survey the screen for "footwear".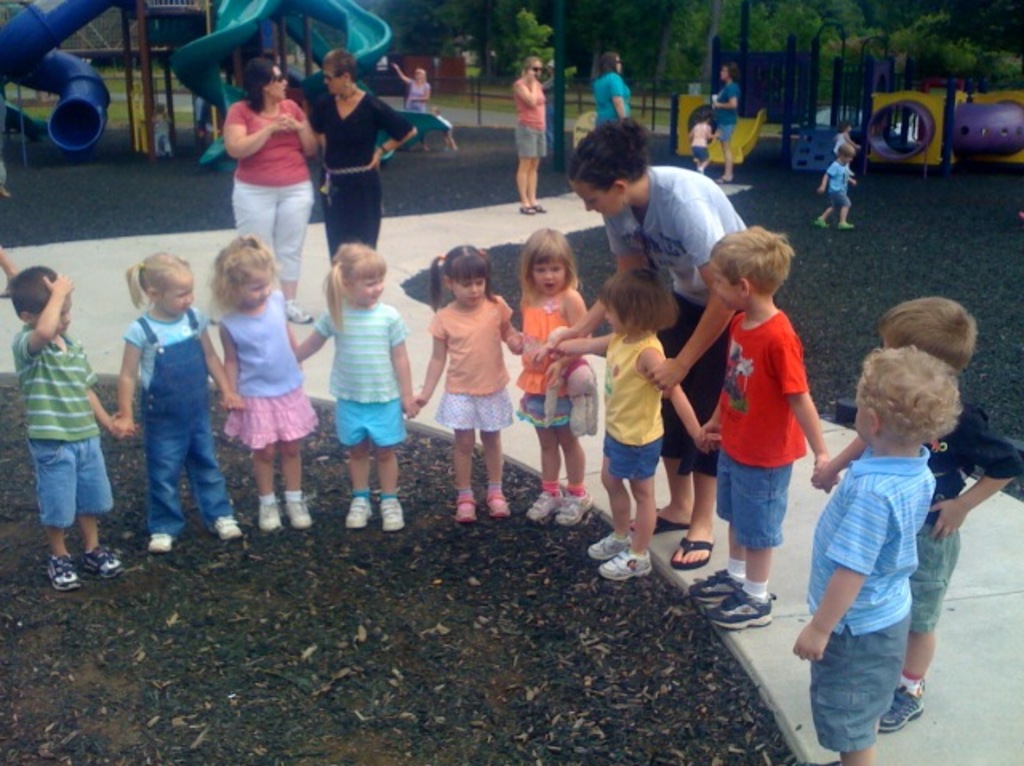
Survey found: pyautogui.locateOnScreen(379, 496, 408, 534).
